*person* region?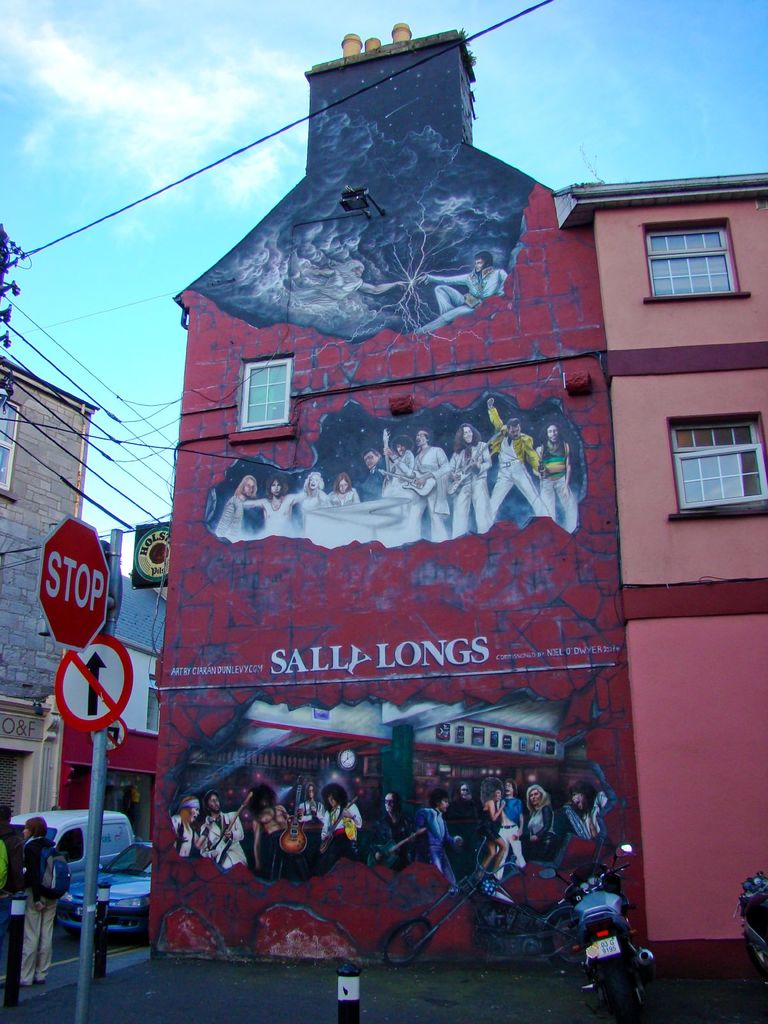
[0,811,11,977]
